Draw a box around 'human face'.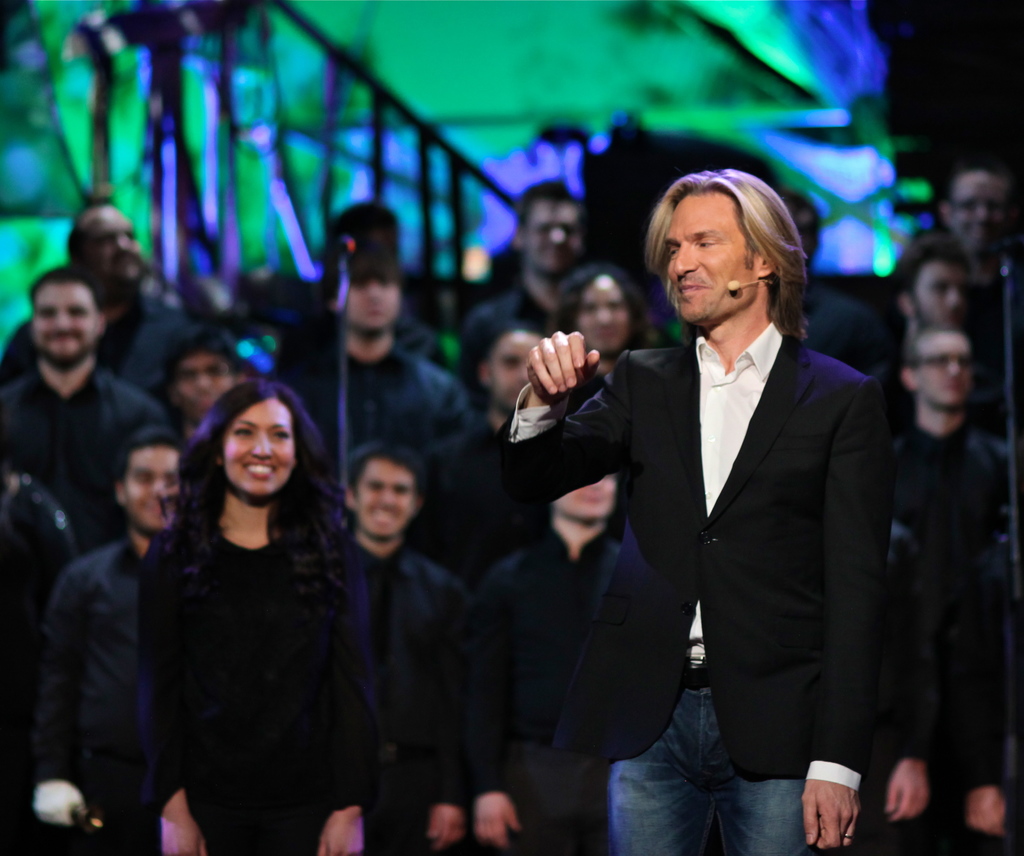
<box>177,355,237,424</box>.
